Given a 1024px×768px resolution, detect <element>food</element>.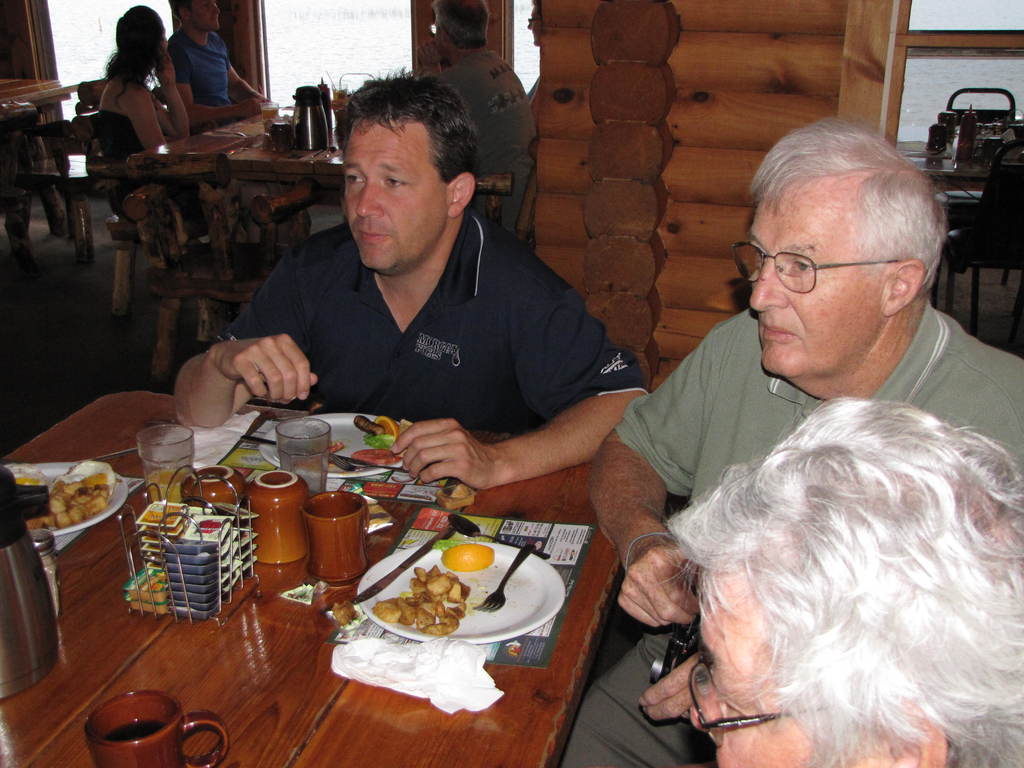
[376,556,474,634].
